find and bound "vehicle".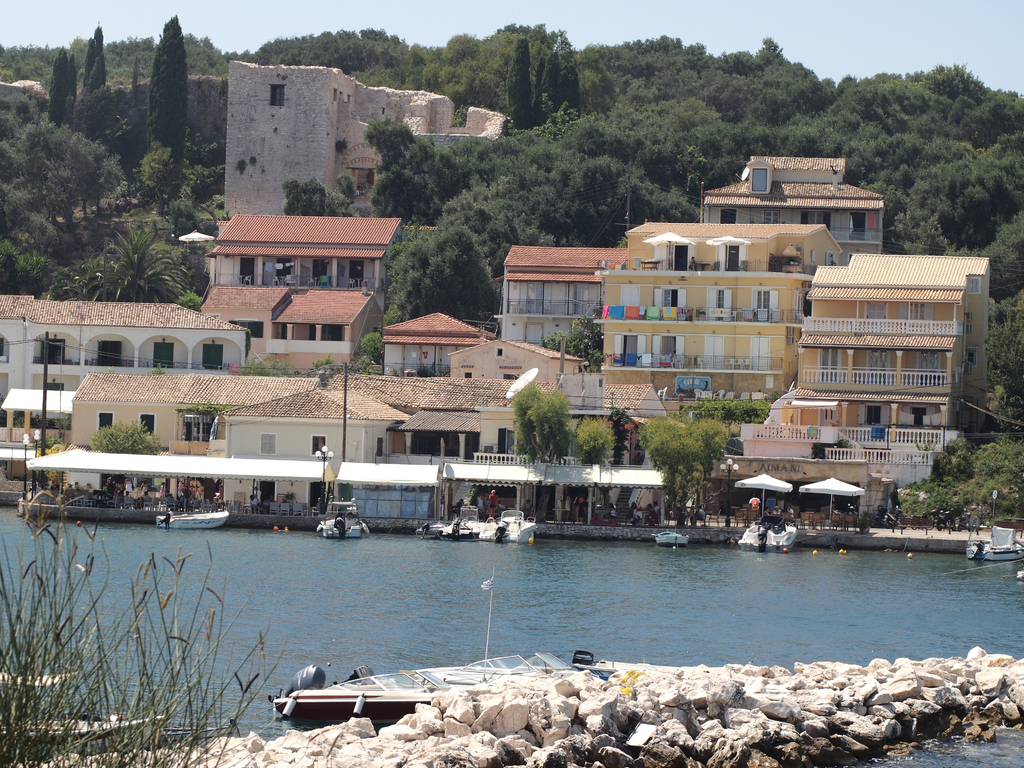
Bound: Rect(967, 495, 1023, 564).
